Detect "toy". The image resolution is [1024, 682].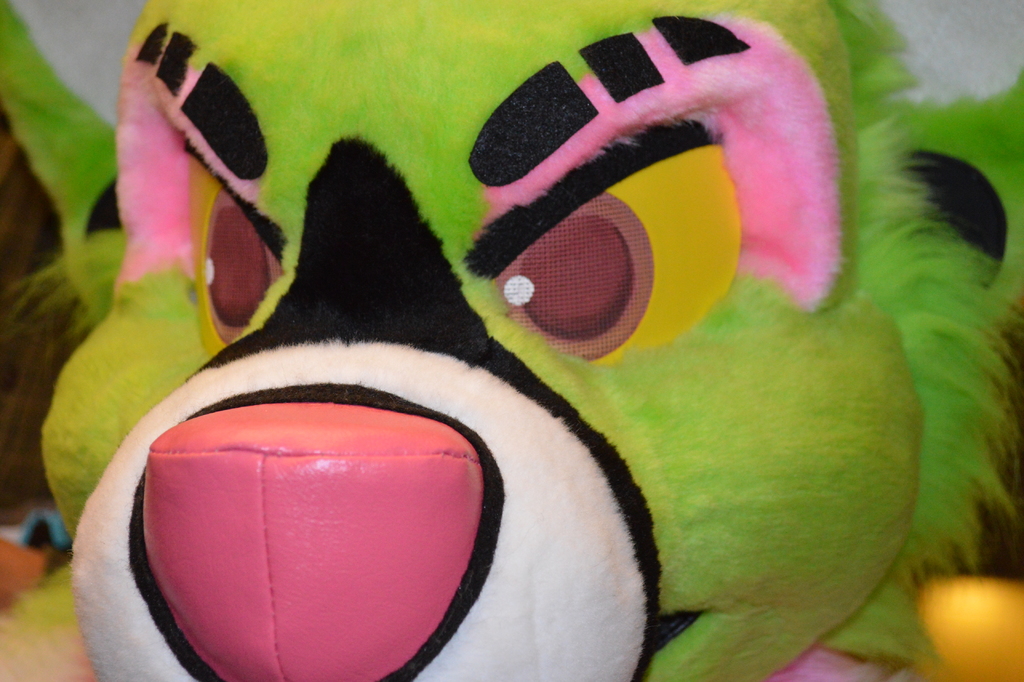
(x1=77, y1=47, x2=952, y2=654).
